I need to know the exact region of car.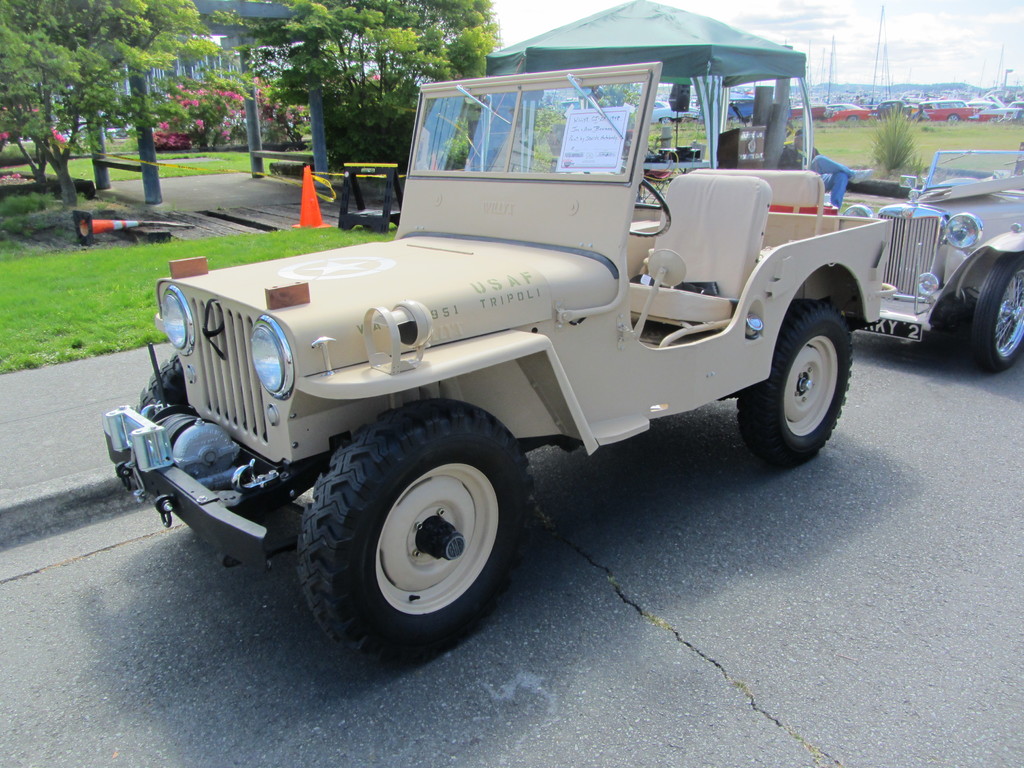
Region: <box>147,41,974,656</box>.
